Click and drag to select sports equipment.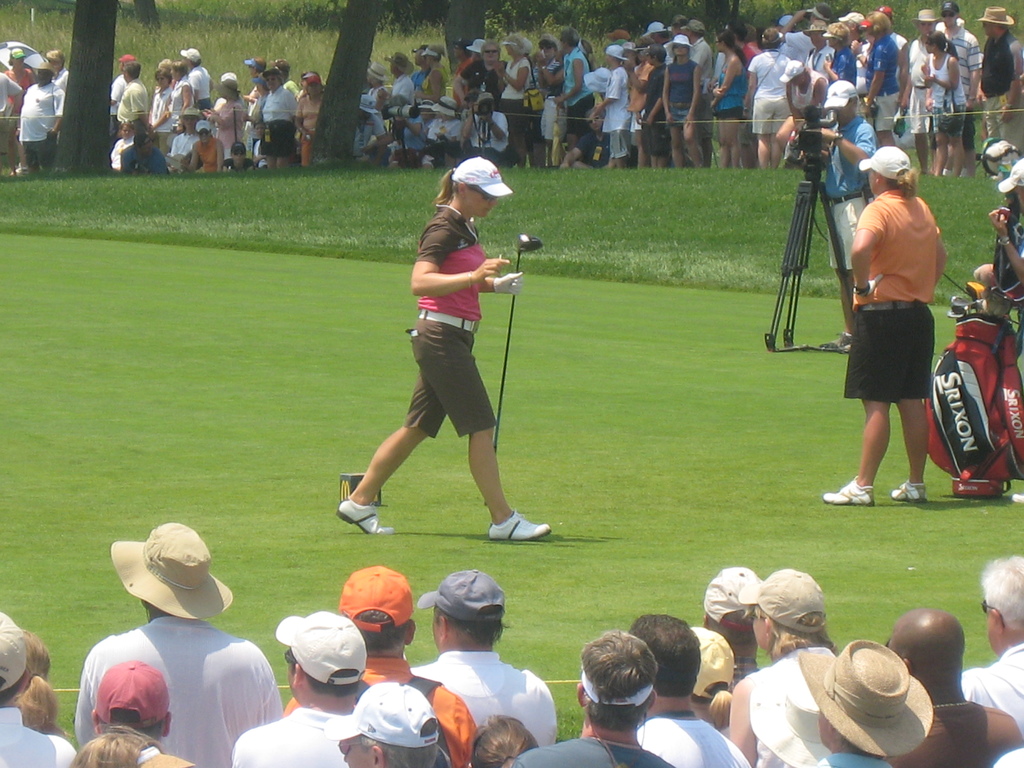
Selection: BBox(886, 478, 934, 506).
